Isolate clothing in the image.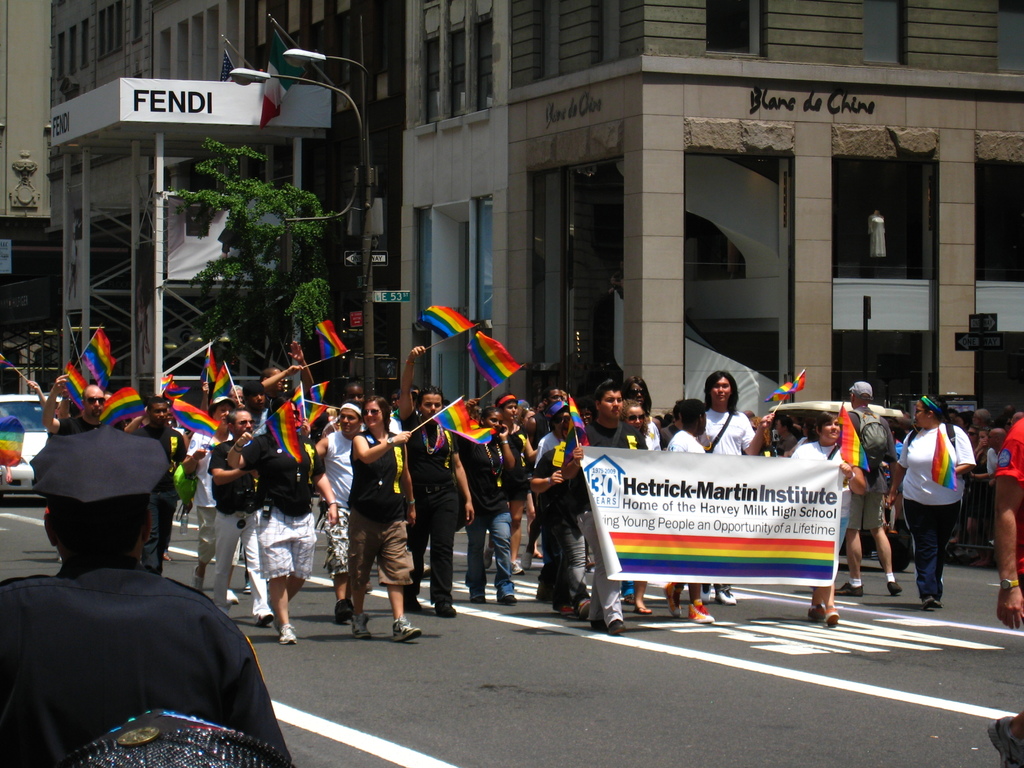
Isolated region: left=532, top=429, right=564, bottom=465.
